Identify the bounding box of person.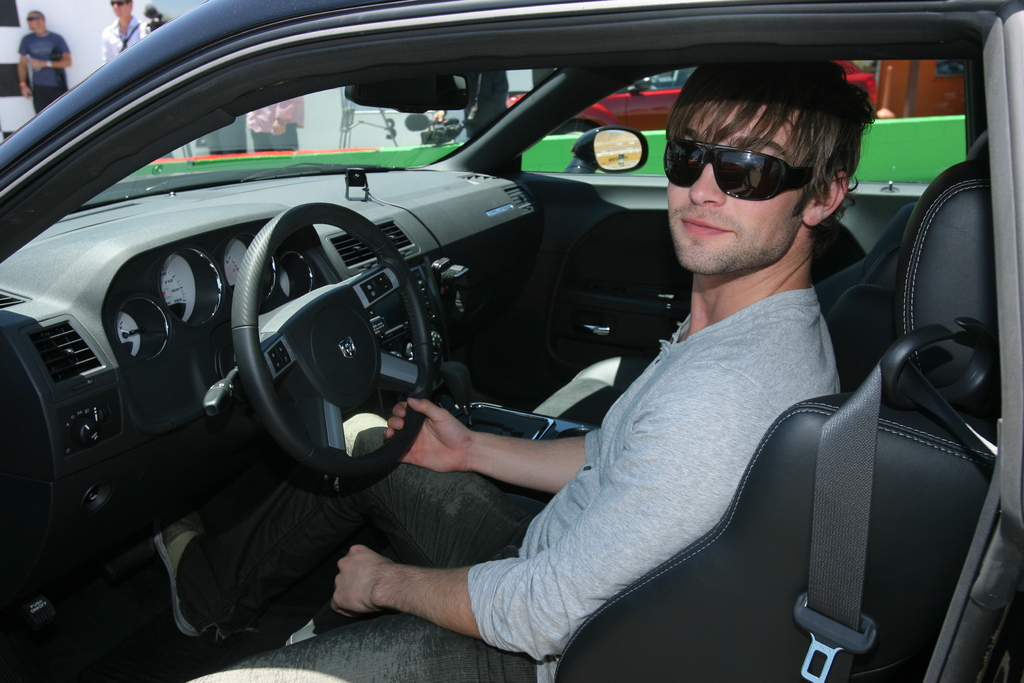
region(100, 0, 144, 63).
